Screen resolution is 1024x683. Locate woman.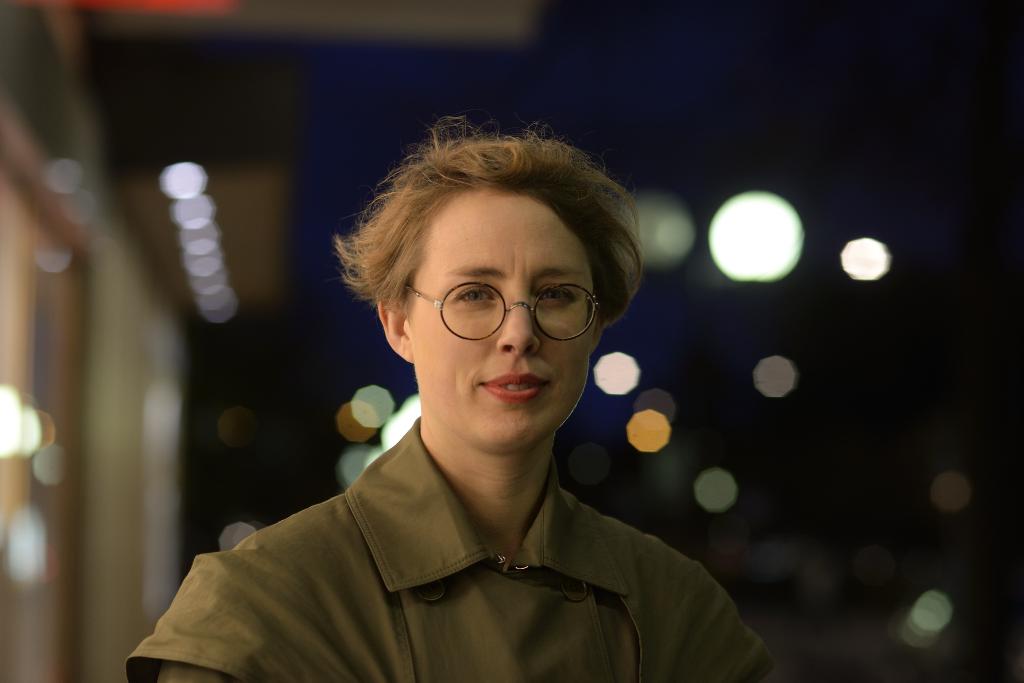
x1=138, y1=130, x2=748, y2=682.
